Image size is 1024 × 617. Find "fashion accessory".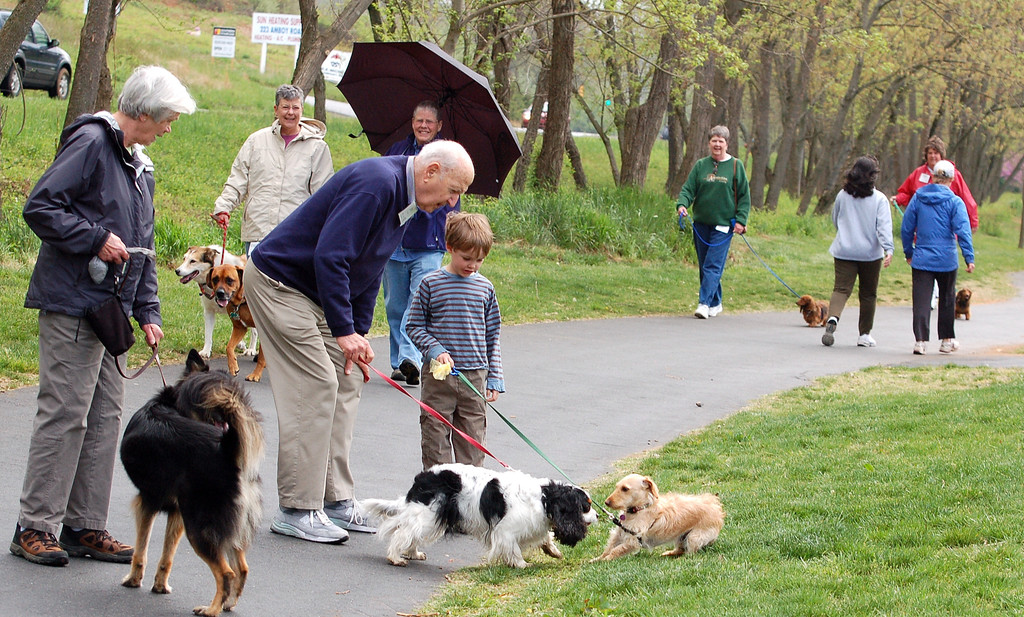
bbox=(713, 160, 717, 169).
